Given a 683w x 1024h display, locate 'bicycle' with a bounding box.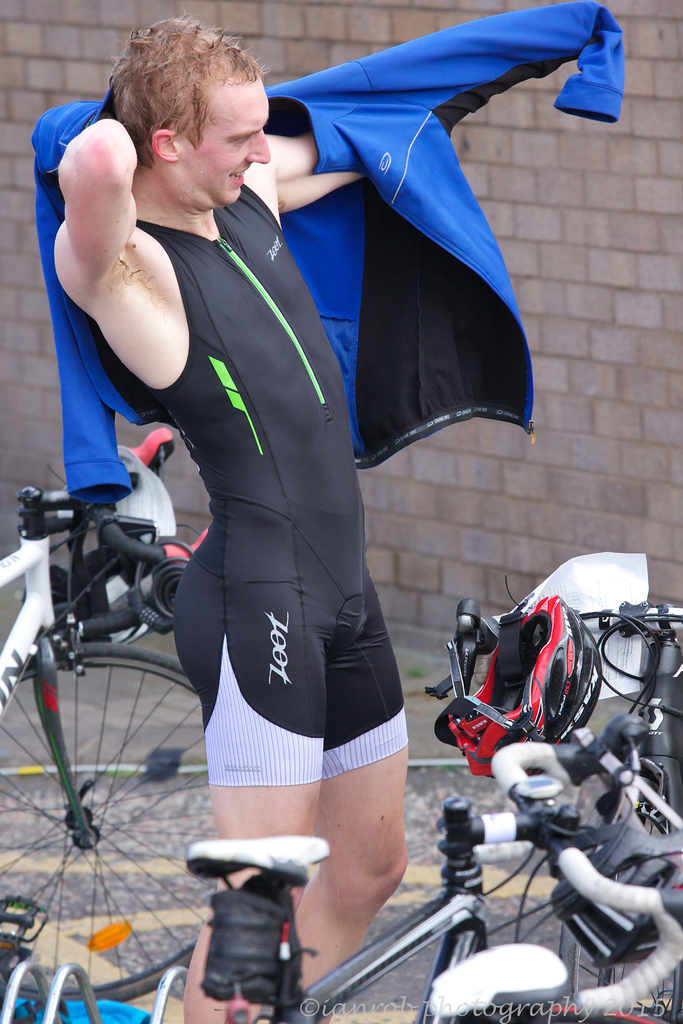
Located: <region>425, 817, 682, 1023</region>.
